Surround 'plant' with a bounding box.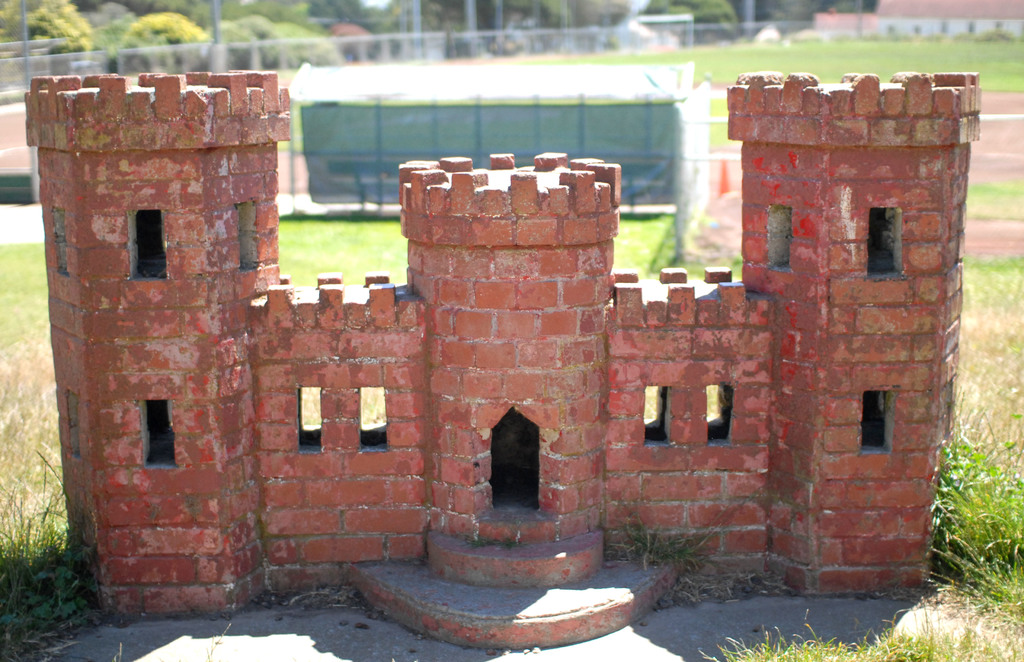
l=614, t=509, r=721, b=595.
